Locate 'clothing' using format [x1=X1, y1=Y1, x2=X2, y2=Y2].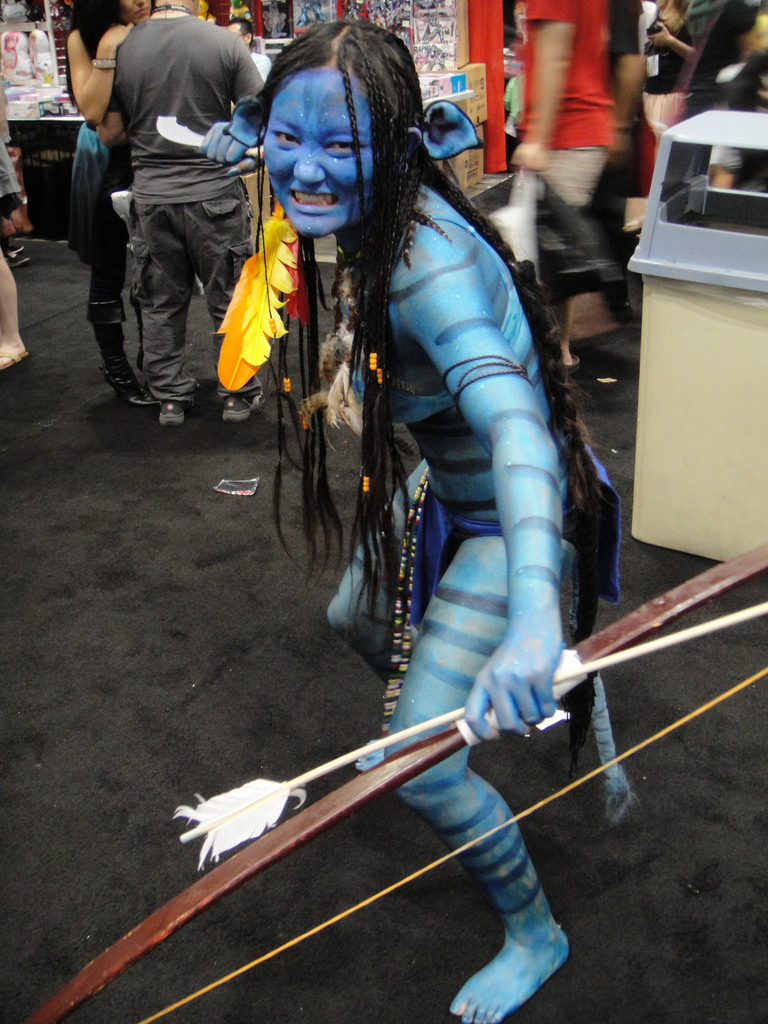
[x1=514, y1=0, x2=614, y2=209].
